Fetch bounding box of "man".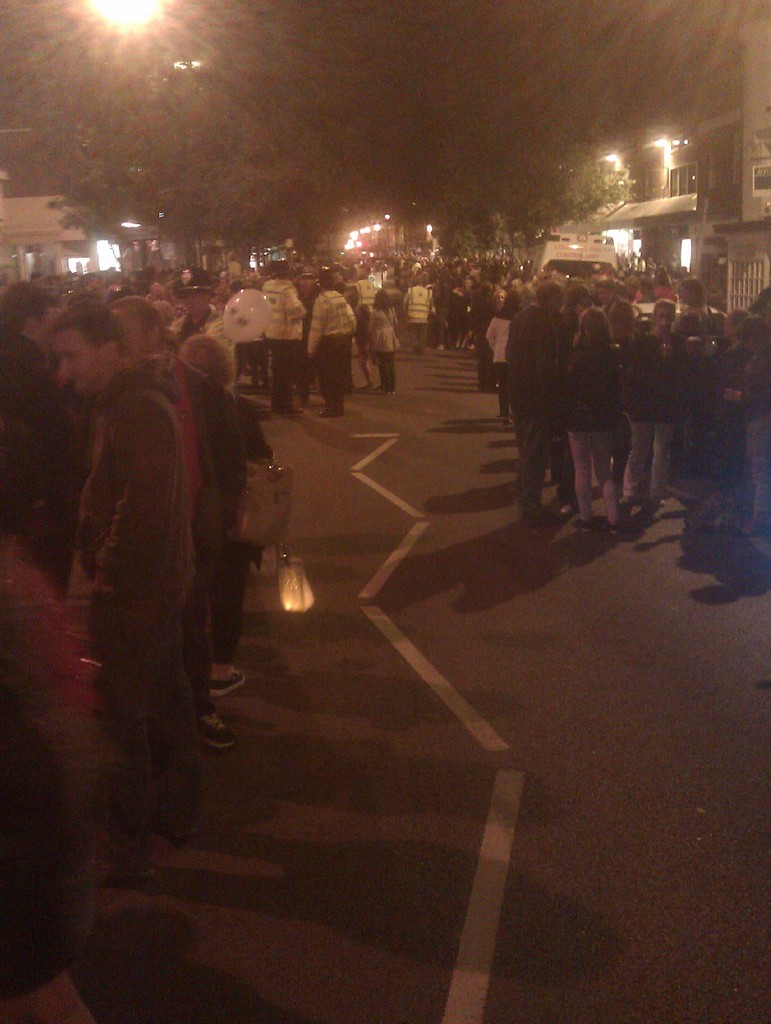
Bbox: 623/297/697/510.
